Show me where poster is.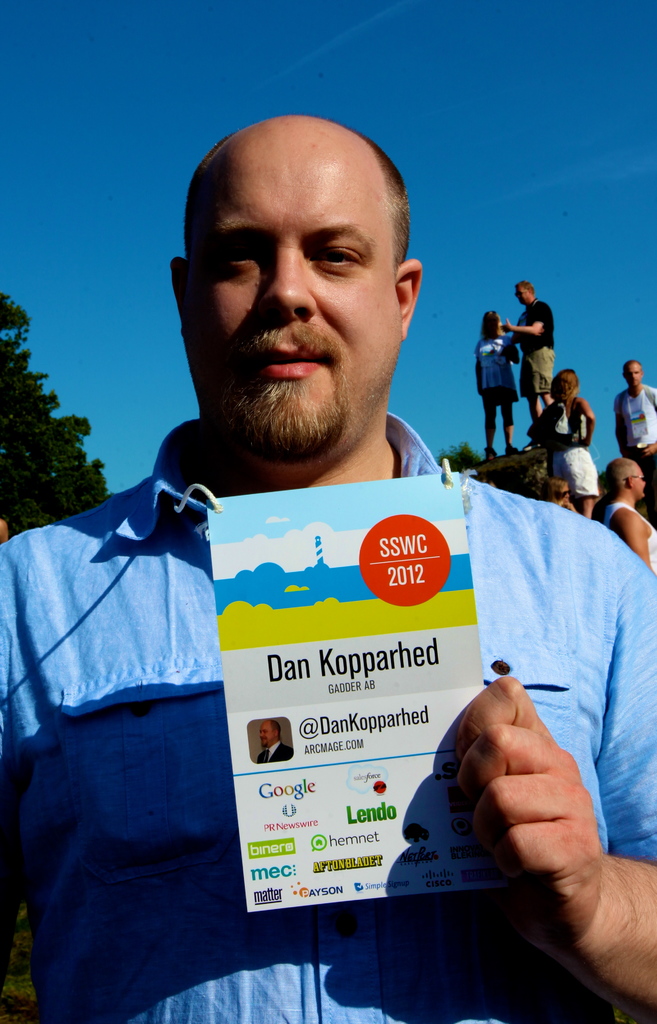
poster is at detection(193, 476, 501, 918).
